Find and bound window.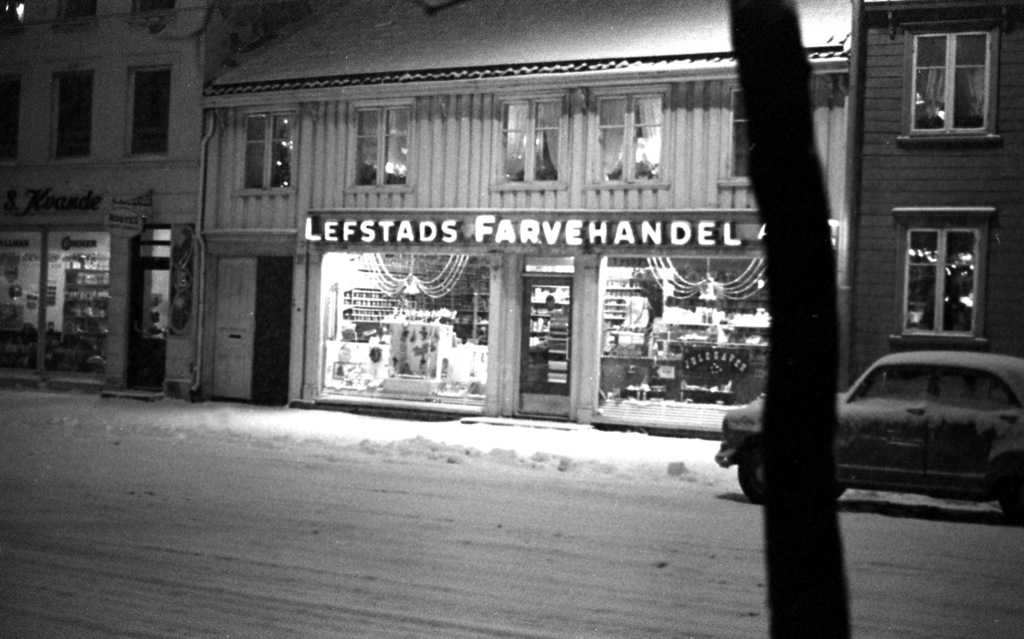
Bound: box(490, 91, 567, 188).
